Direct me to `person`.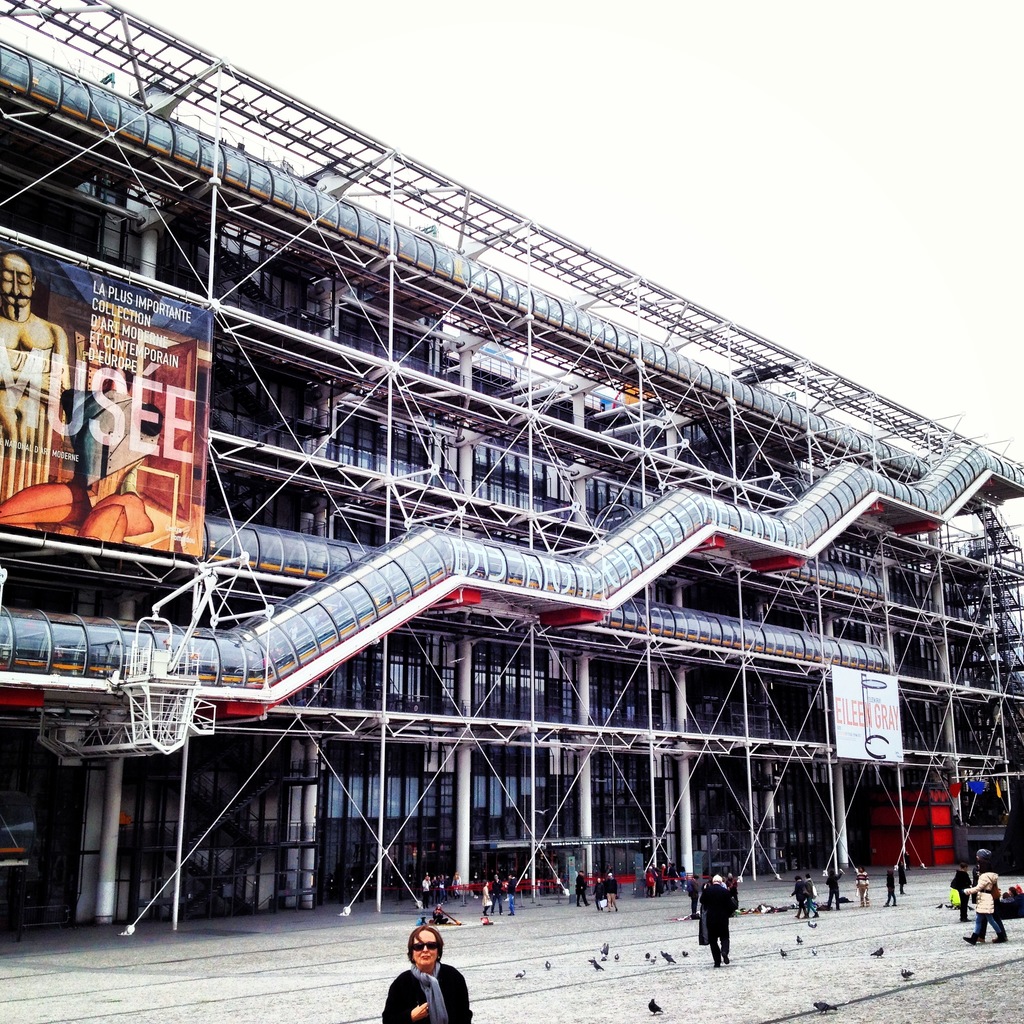
Direction: left=960, top=863, right=1005, bottom=942.
